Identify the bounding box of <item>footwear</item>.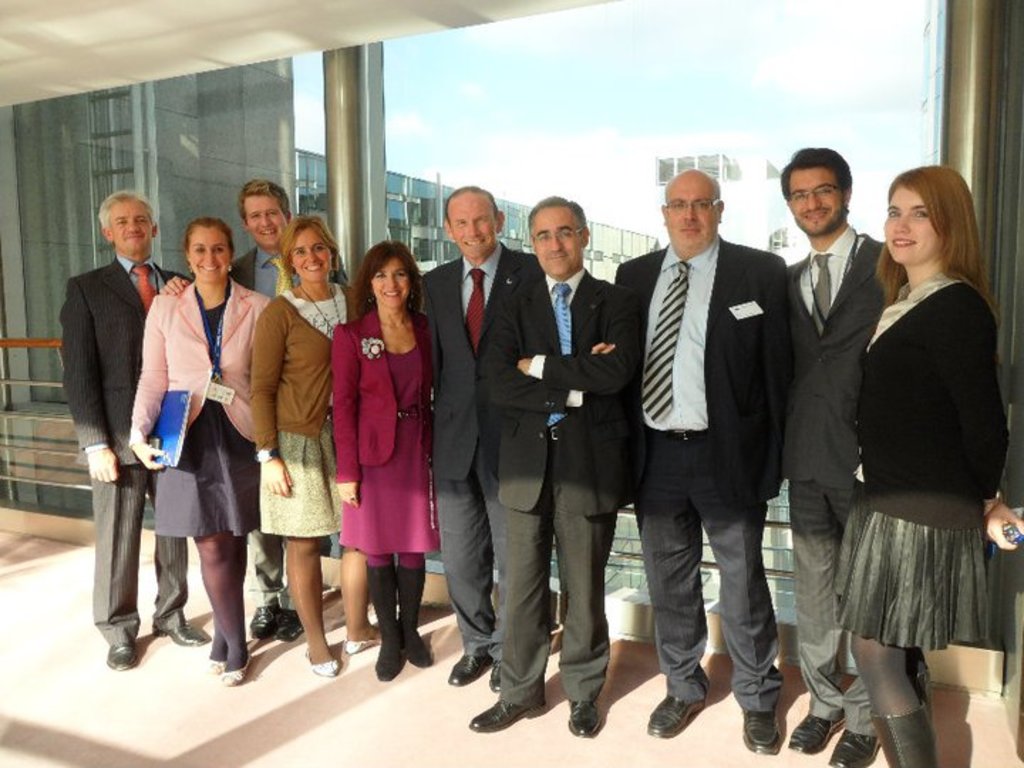
[x1=865, y1=700, x2=936, y2=767].
